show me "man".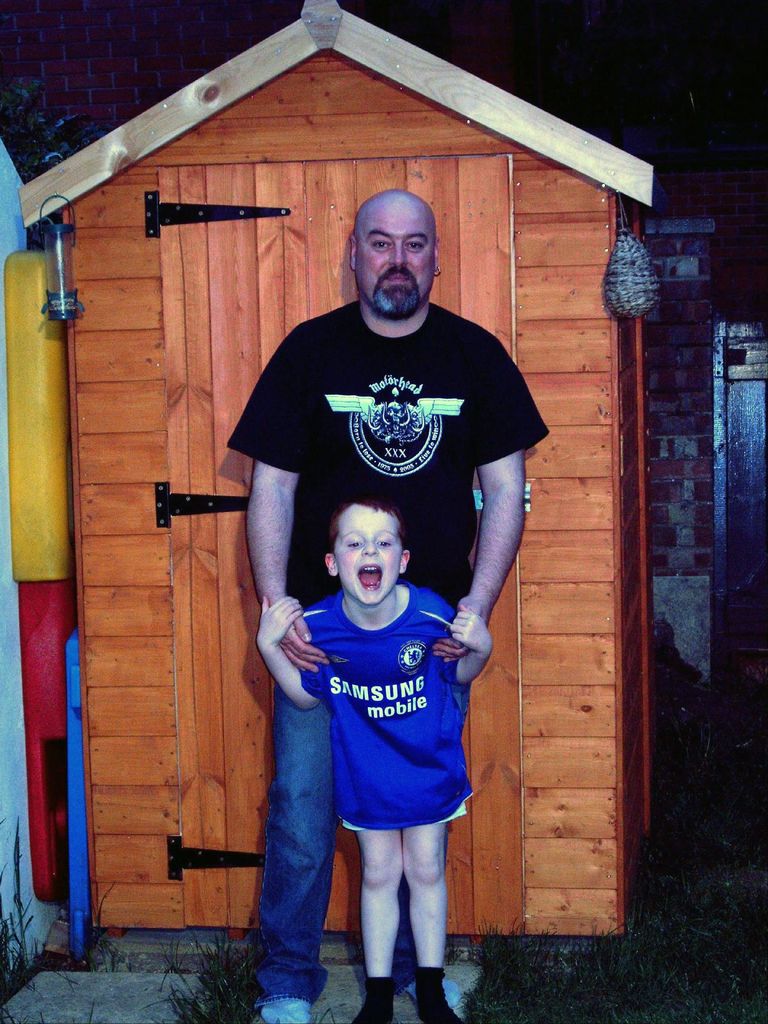
"man" is here: [189, 144, 556, 963].
